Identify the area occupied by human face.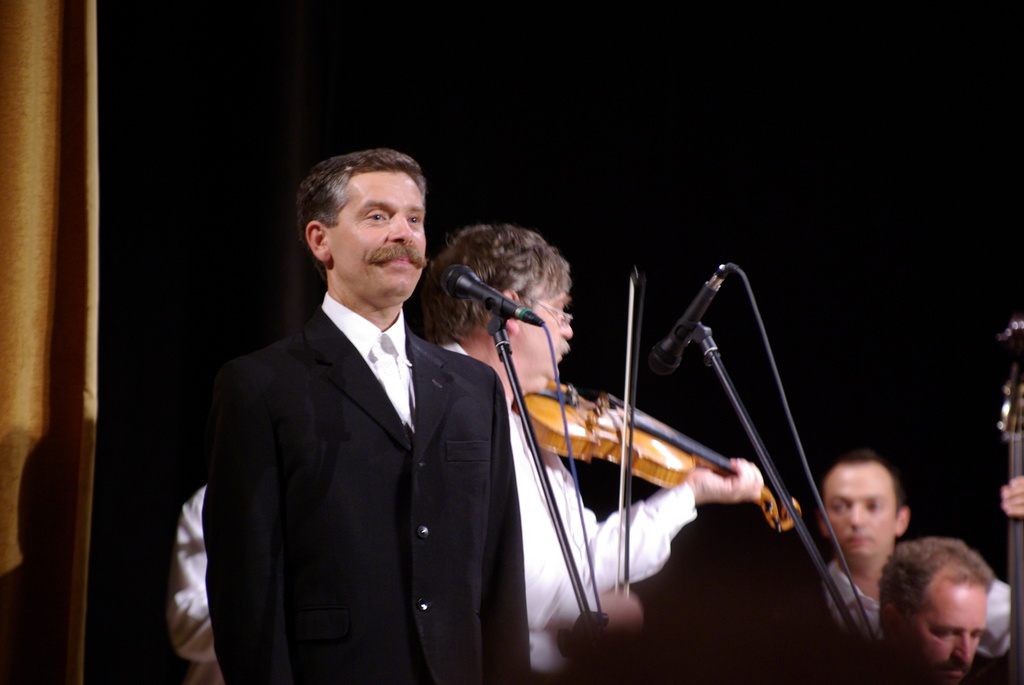
Area: (822, 462, 899, 565).
